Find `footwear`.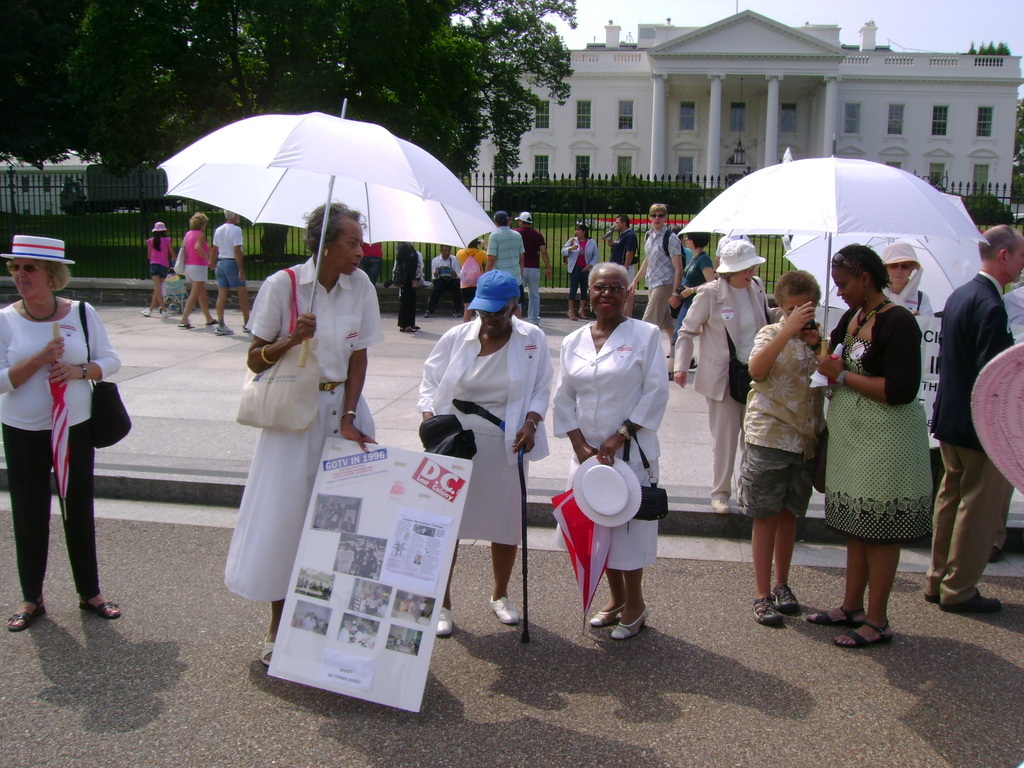
(205, 320, 221, 328).
